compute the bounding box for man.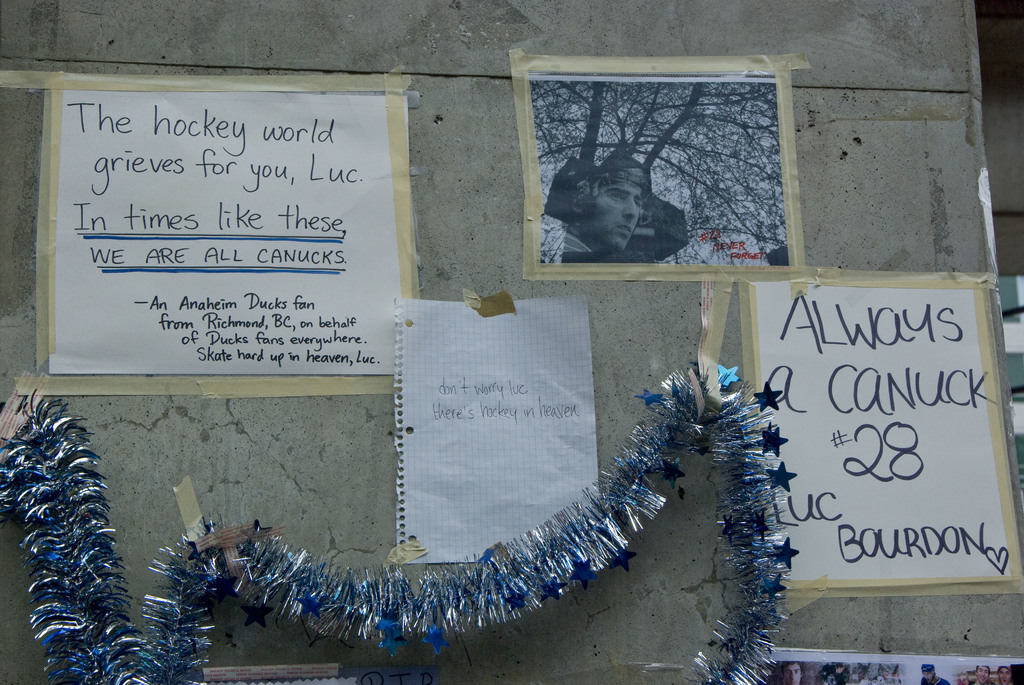
(997, 666, 1014, 684).
